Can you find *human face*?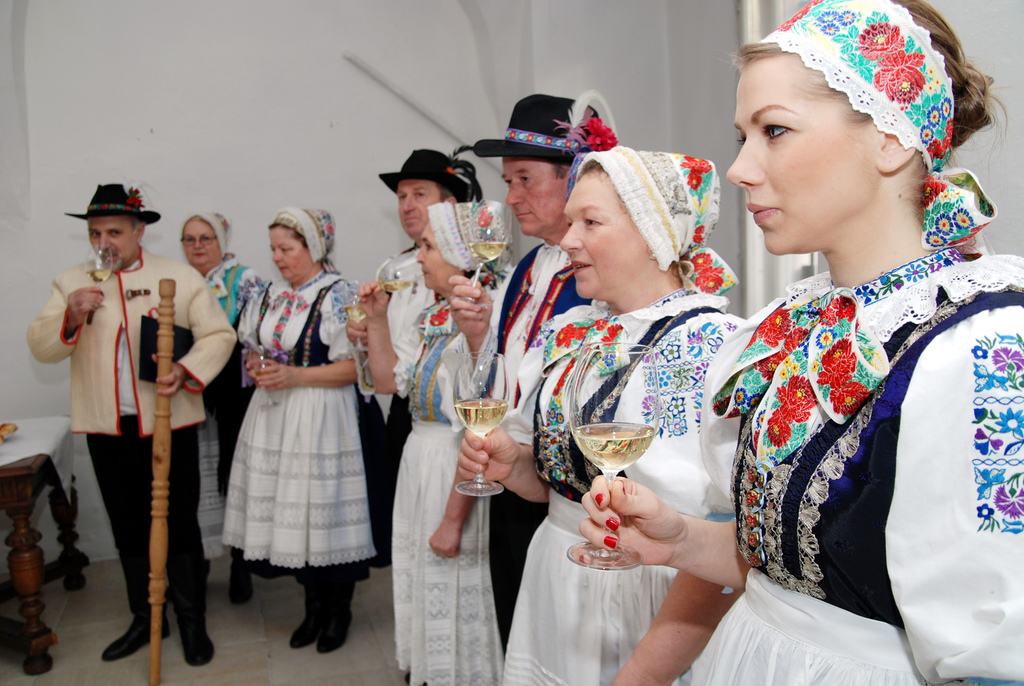
Yes, bounding box: locate(726, 56, 875, 251).
